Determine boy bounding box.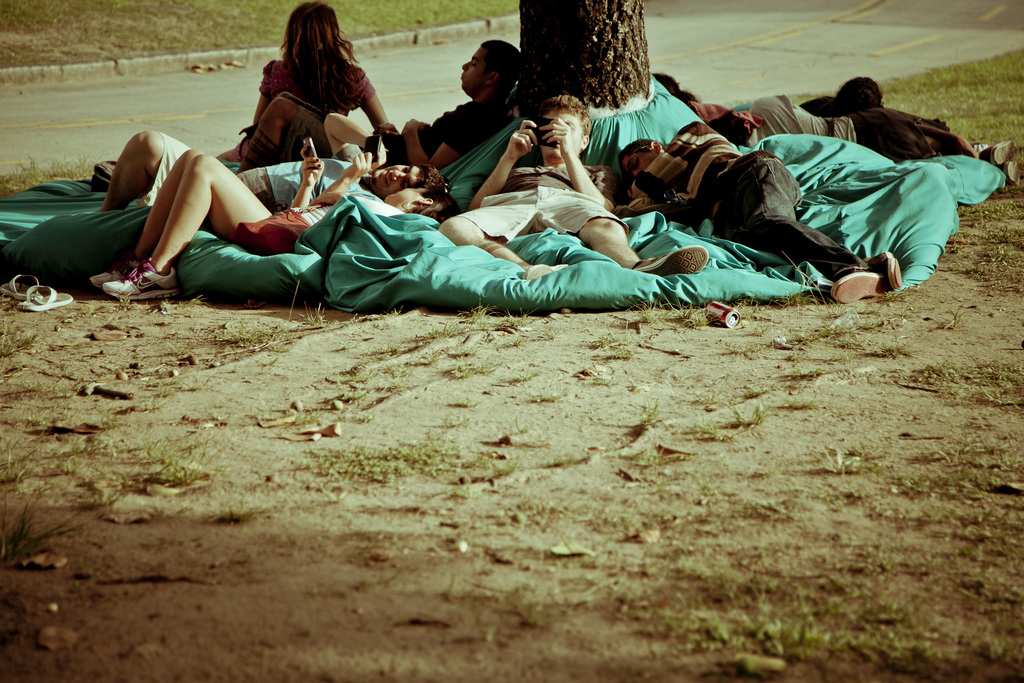
Determined: 94 108 405 218.
